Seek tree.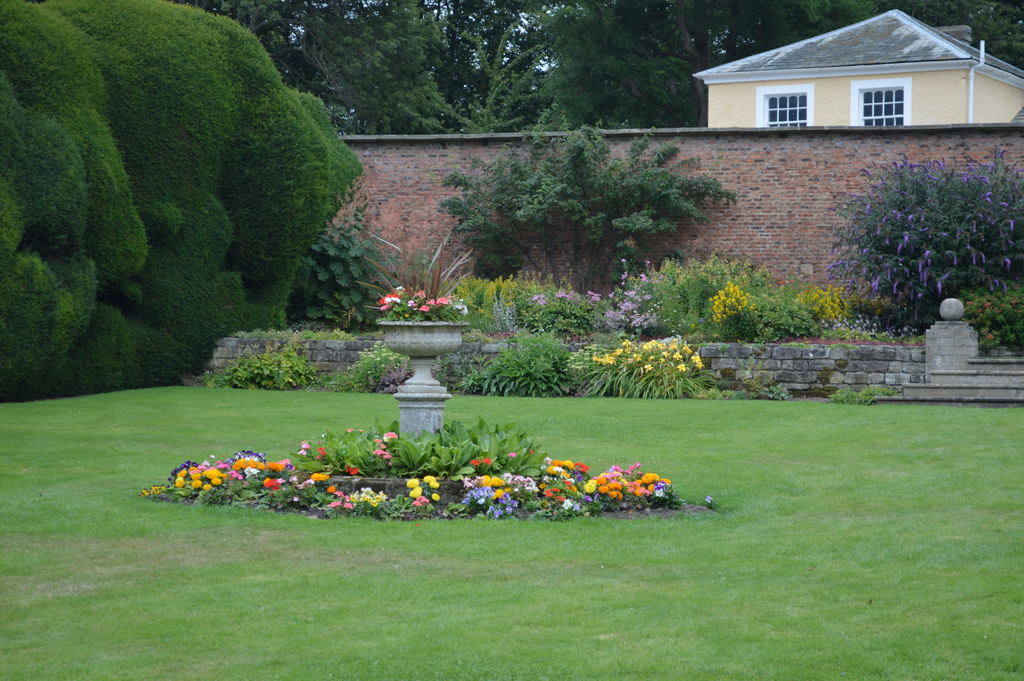
select_region(409, 102, 744, 314).
